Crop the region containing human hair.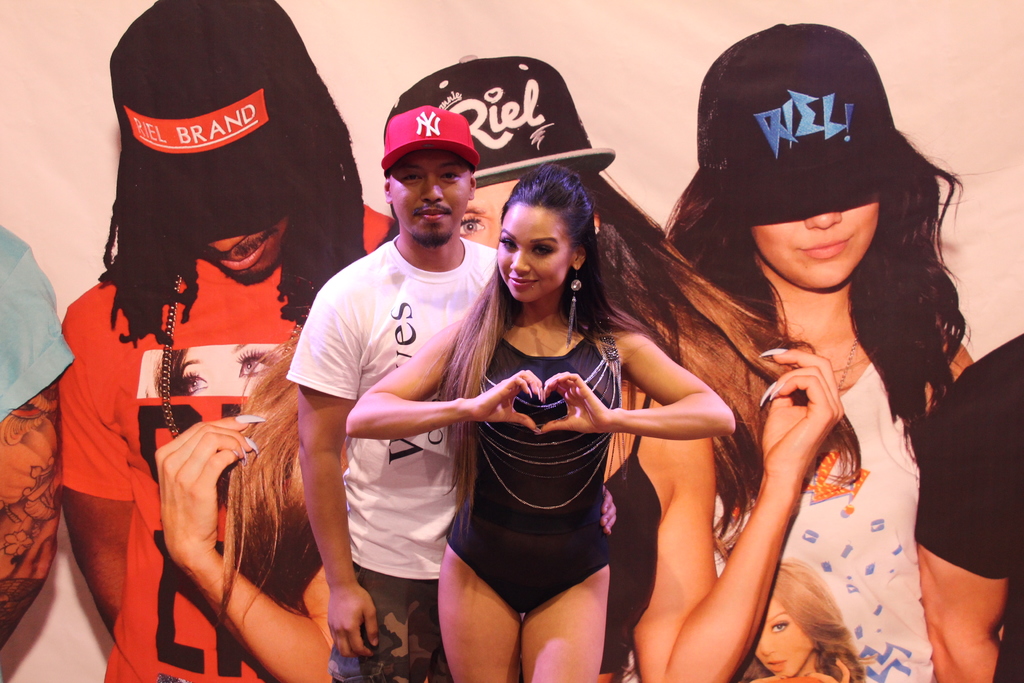
Crop region: locate(658, 119, 950, 522).
